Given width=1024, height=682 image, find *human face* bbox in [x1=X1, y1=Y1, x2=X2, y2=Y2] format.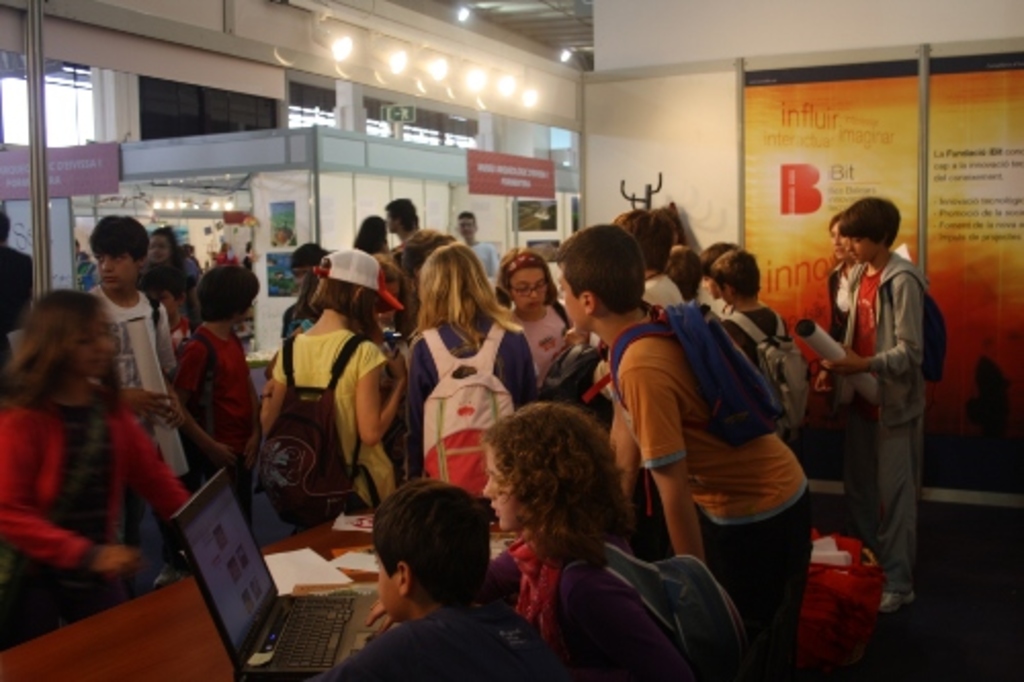
[x1=152, y1=287, x2=182, y2=313].
